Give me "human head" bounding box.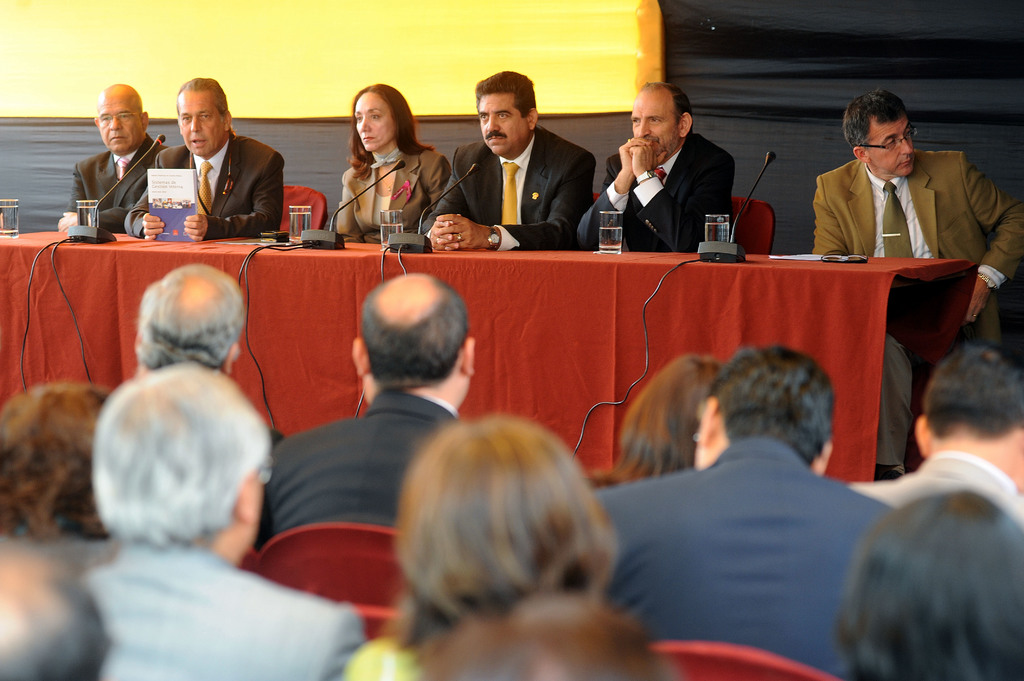
<region>96, 82, 154, 152</region>.
